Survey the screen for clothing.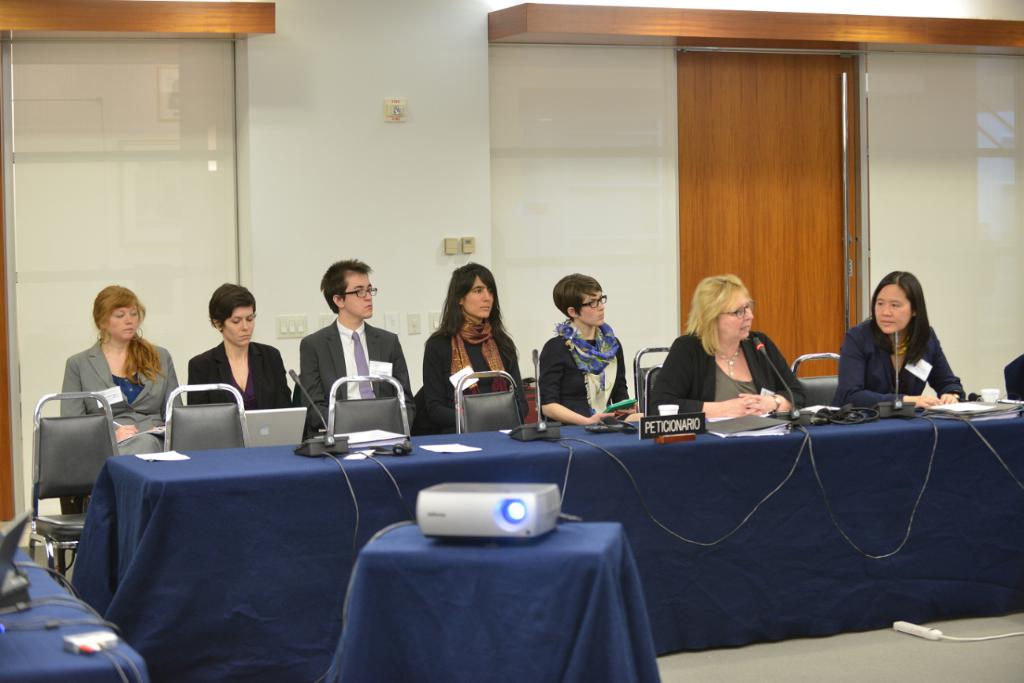
Survey found: x1=303, y1=321, x2=421, y2=431.
